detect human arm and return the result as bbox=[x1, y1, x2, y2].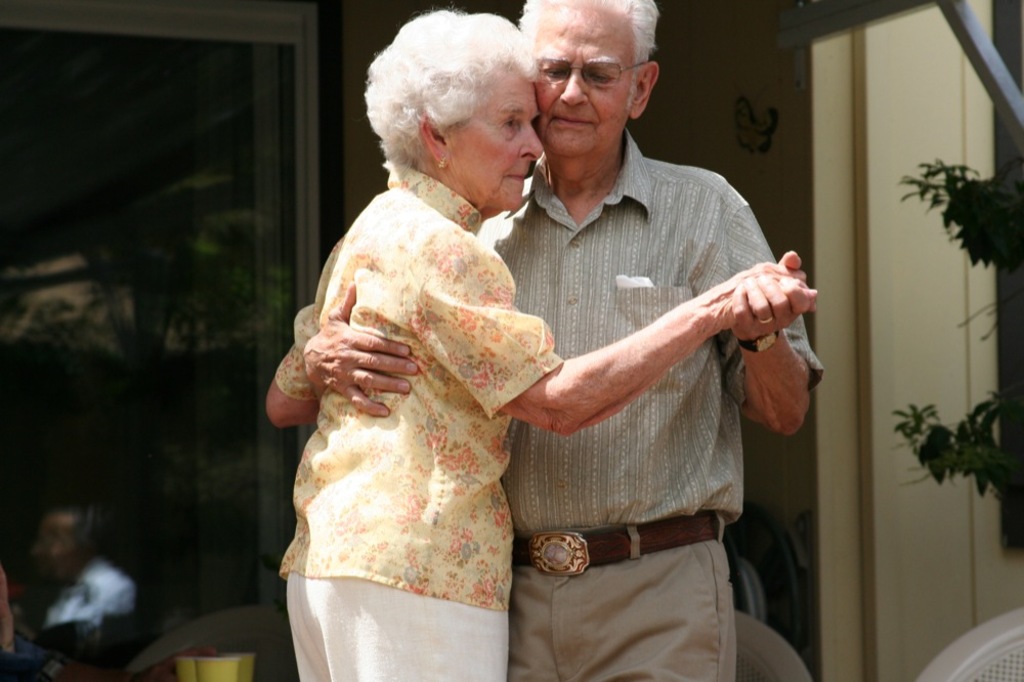
bbox=[402, 233, 815, 435].
